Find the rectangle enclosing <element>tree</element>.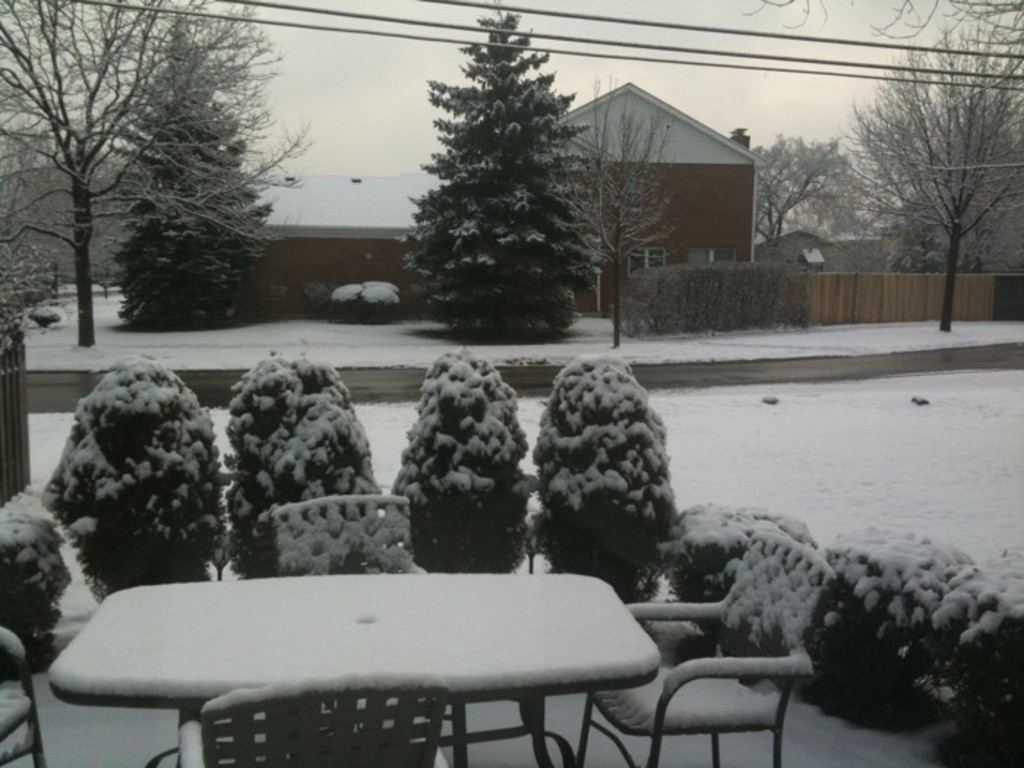
[525, 347, 679, 603].
